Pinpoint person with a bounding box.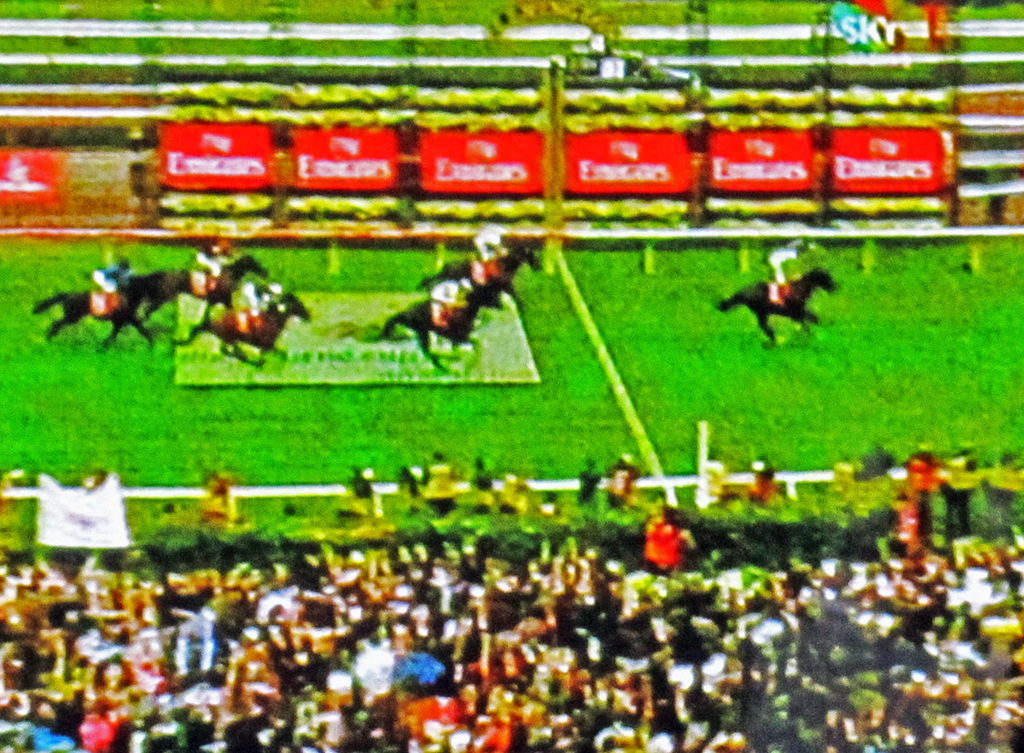
{"x1": 346, "y1": 461, "x2": 376, "y2": 502}.
